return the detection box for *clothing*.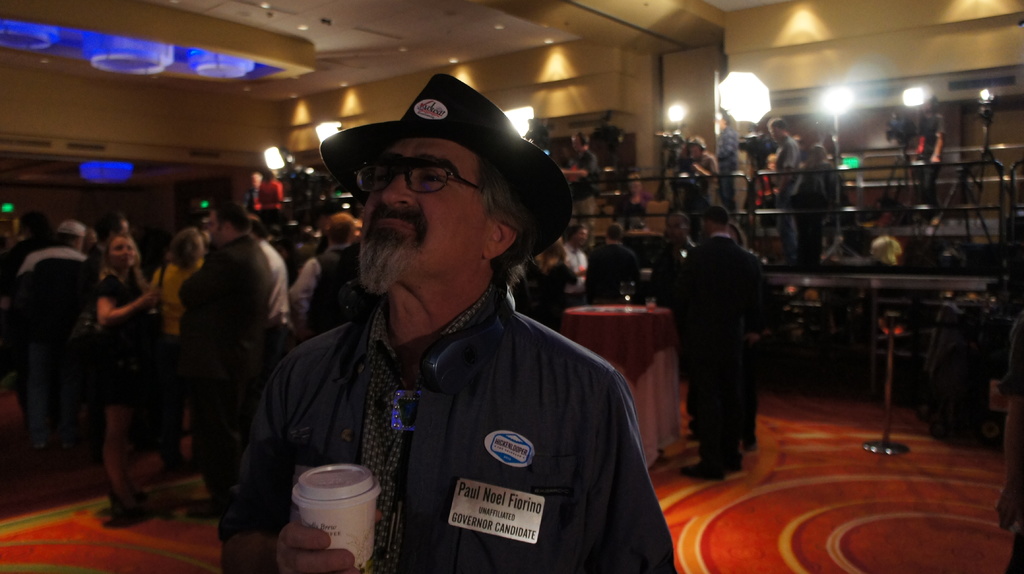
region(243, 184, 257, 216).
